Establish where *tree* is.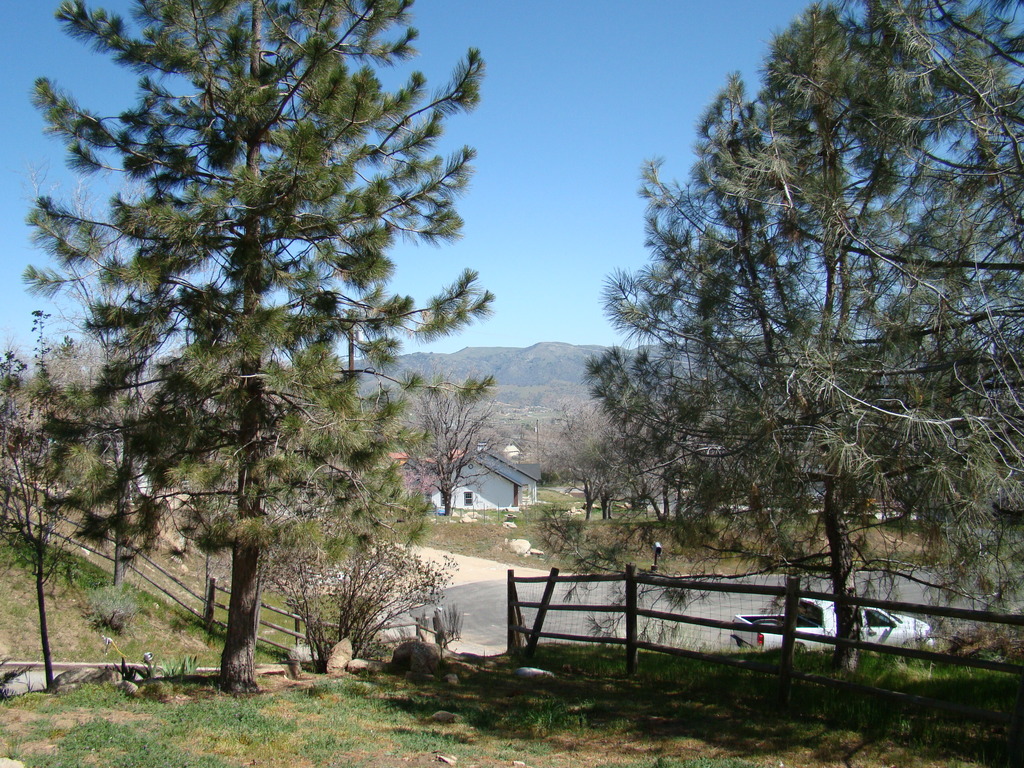
Established at 753/0/1023/607.
